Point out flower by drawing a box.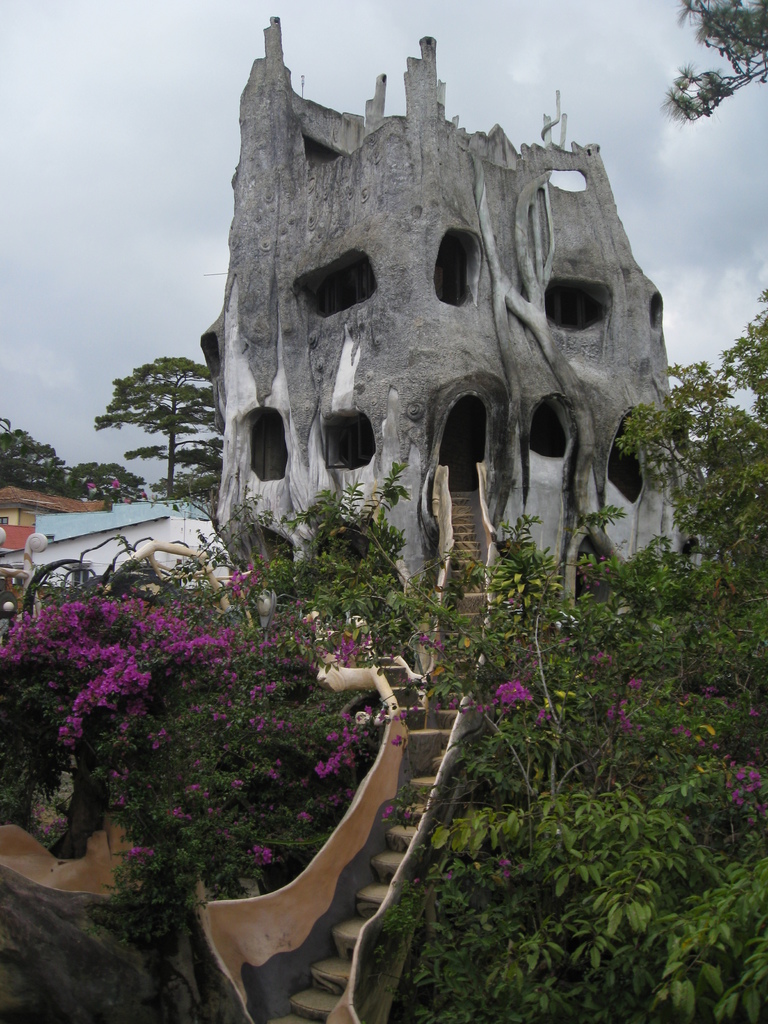
<region>296, 810, 312, 822</region>.
